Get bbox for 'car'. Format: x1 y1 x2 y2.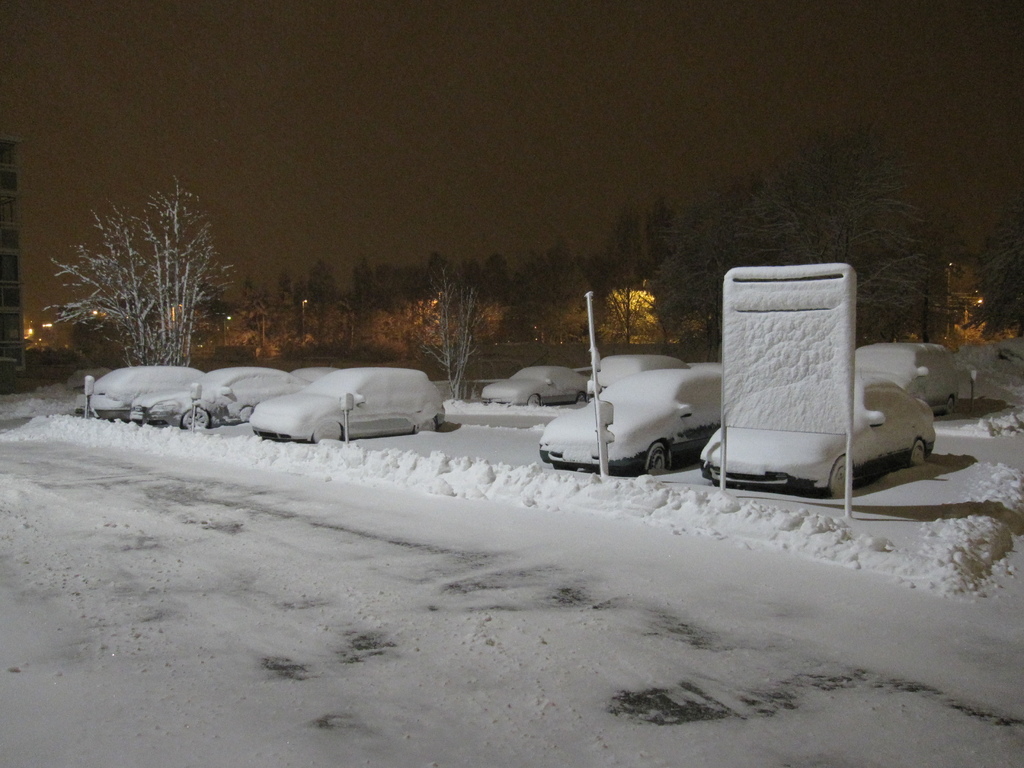
210 364 302 424.
